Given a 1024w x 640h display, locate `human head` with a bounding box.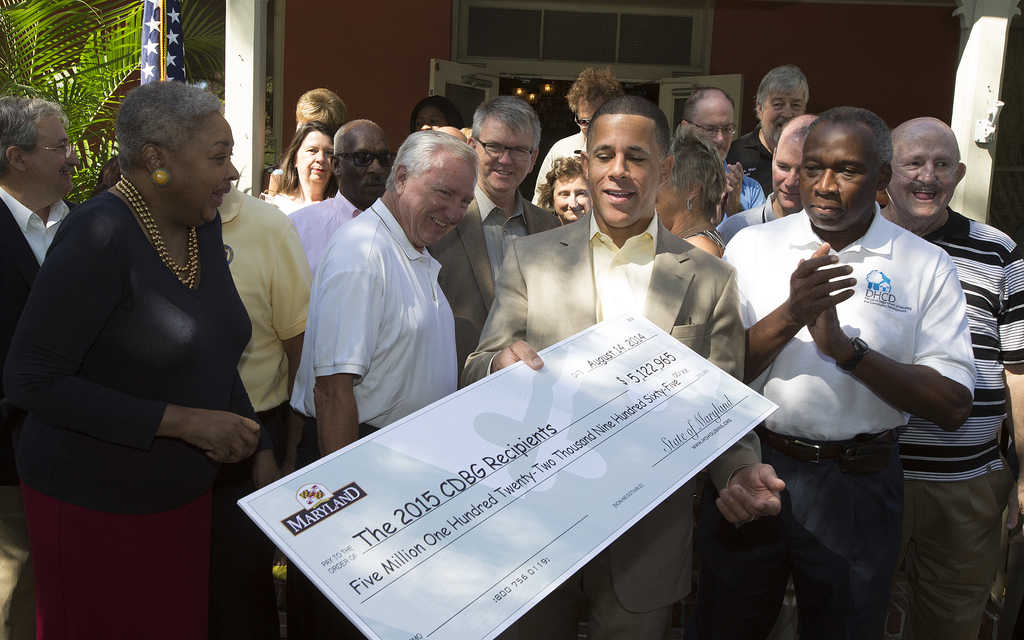
Located: (left=682, top=84, right=737, bottom=157).
